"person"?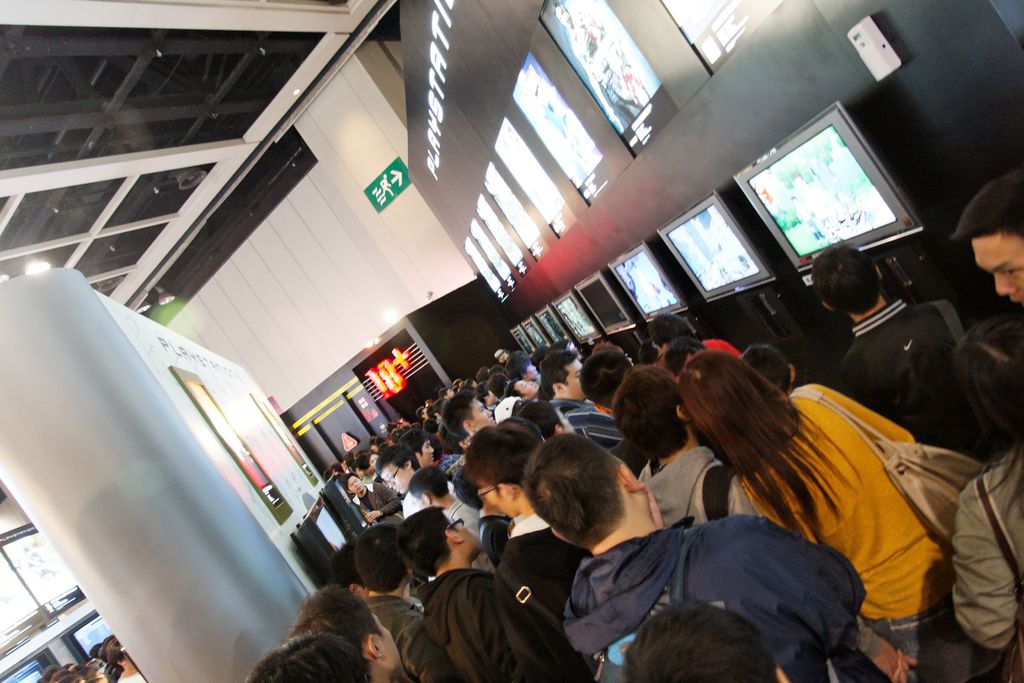
select_region(951, 318, 1023, 682)
